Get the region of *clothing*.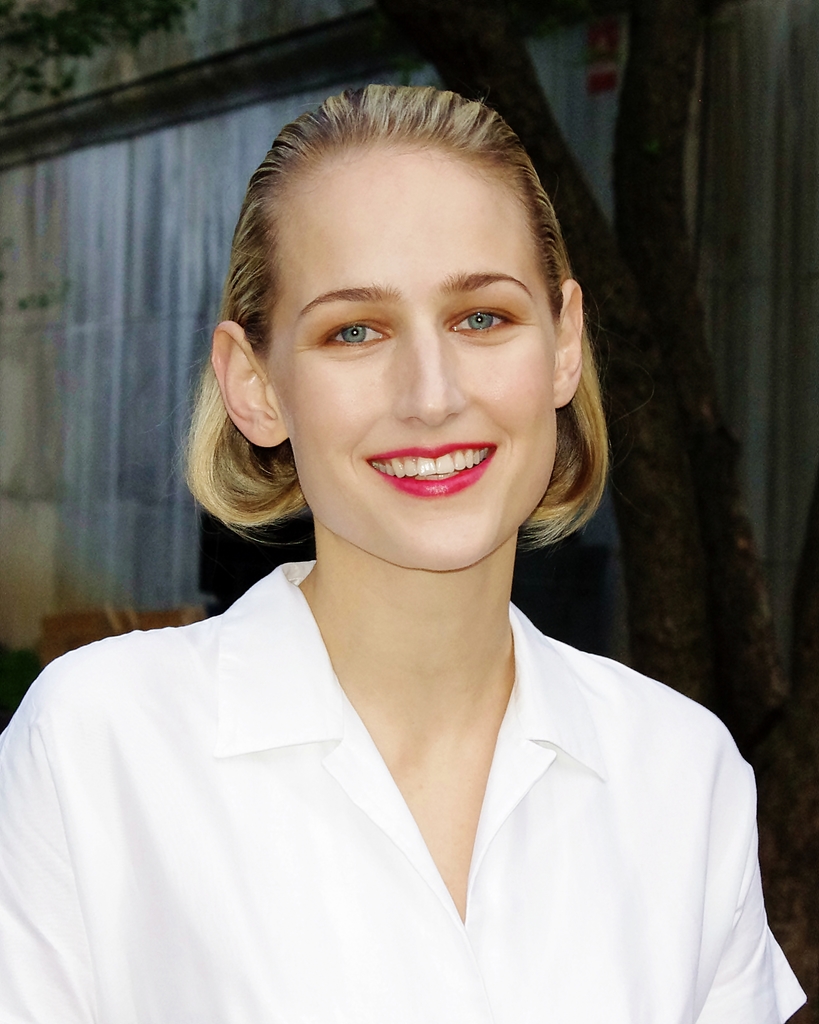
0:573:799:997.
